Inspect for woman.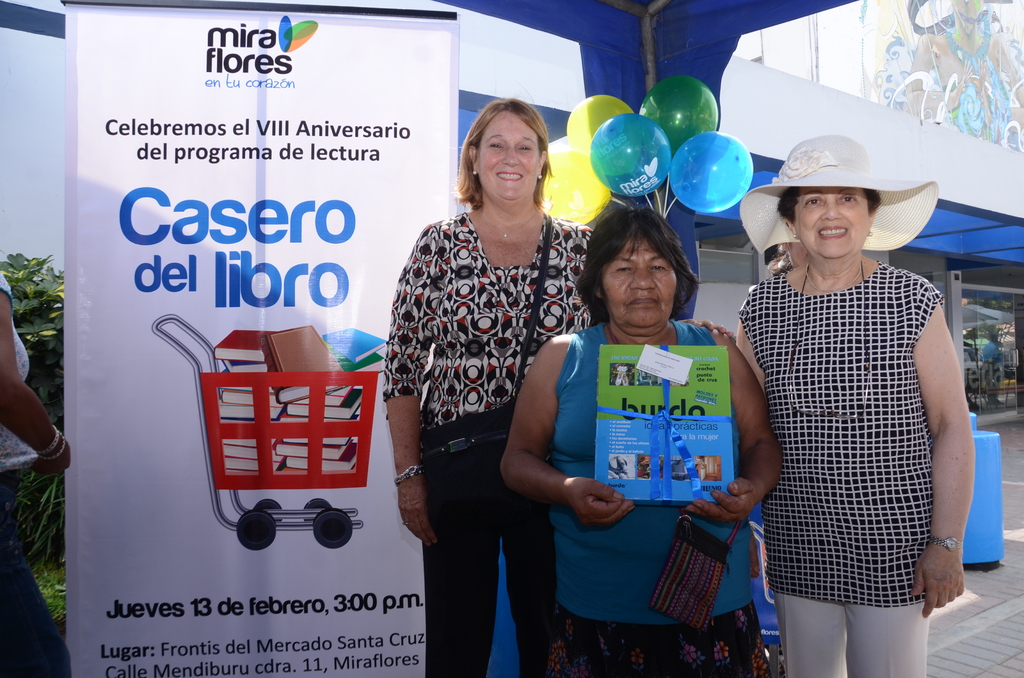
Inspection: [left=381, top=95, right=740, bottom=677].
